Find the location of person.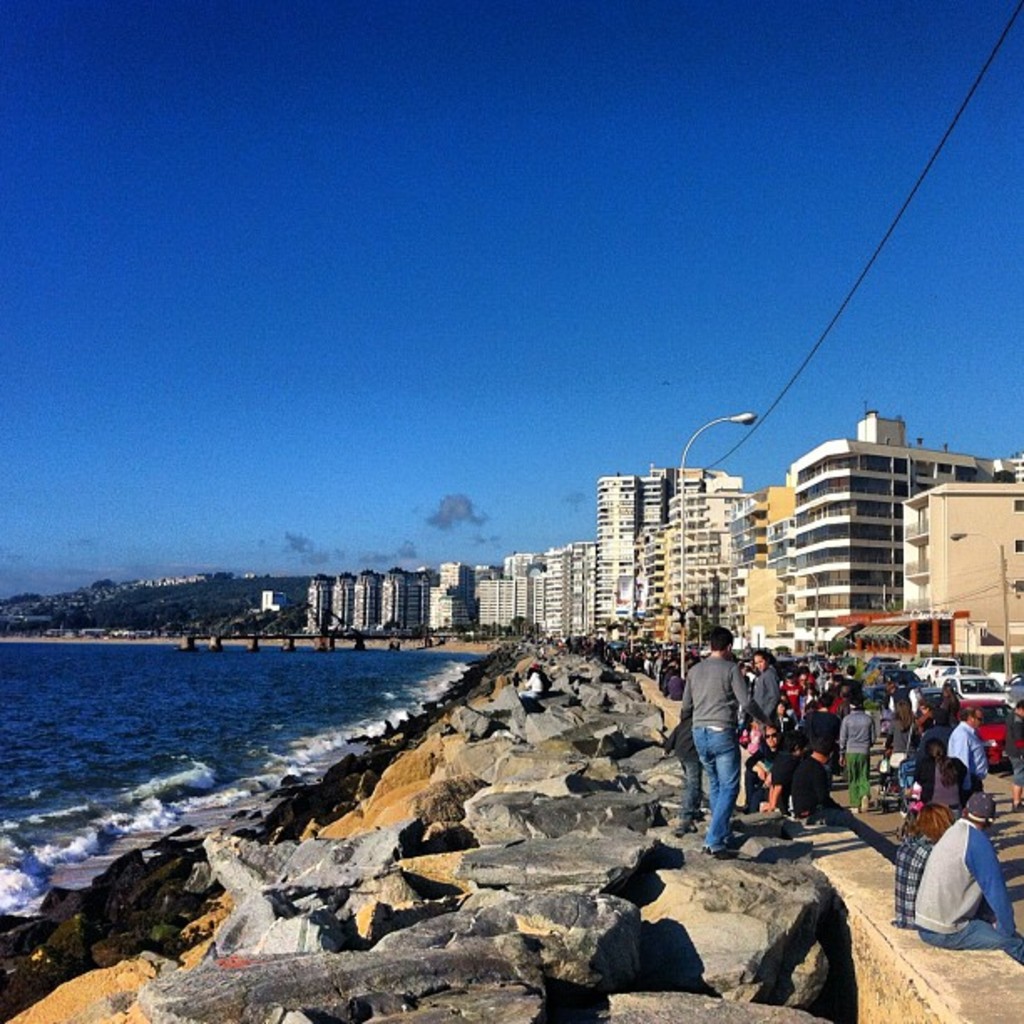
Location: box=[880, 693, 922, 793].
